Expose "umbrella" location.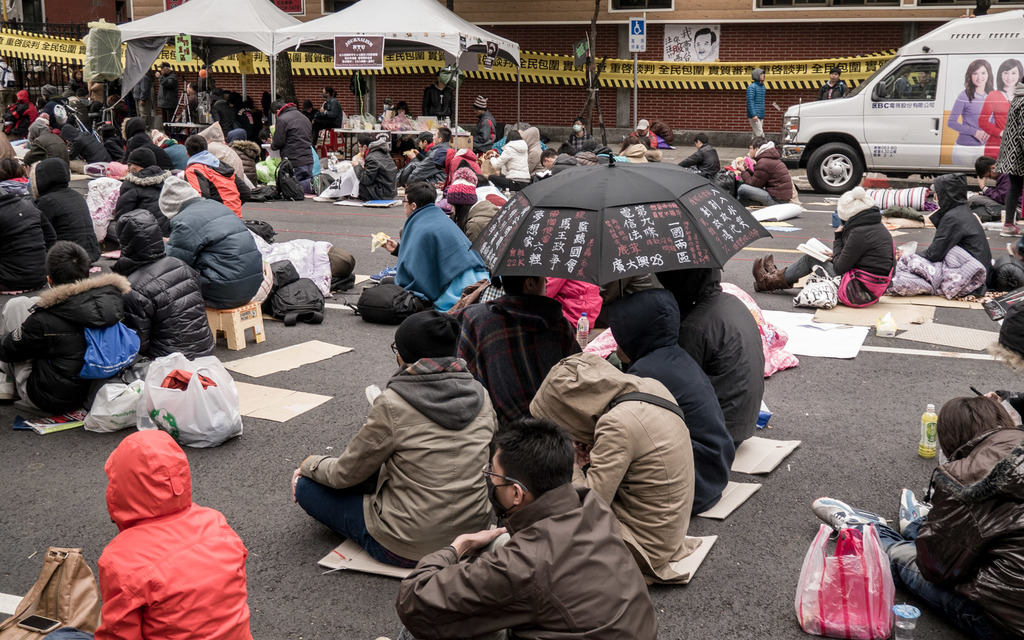
Exposed at [x1=467, y1=154, x2=774, y2=304].
